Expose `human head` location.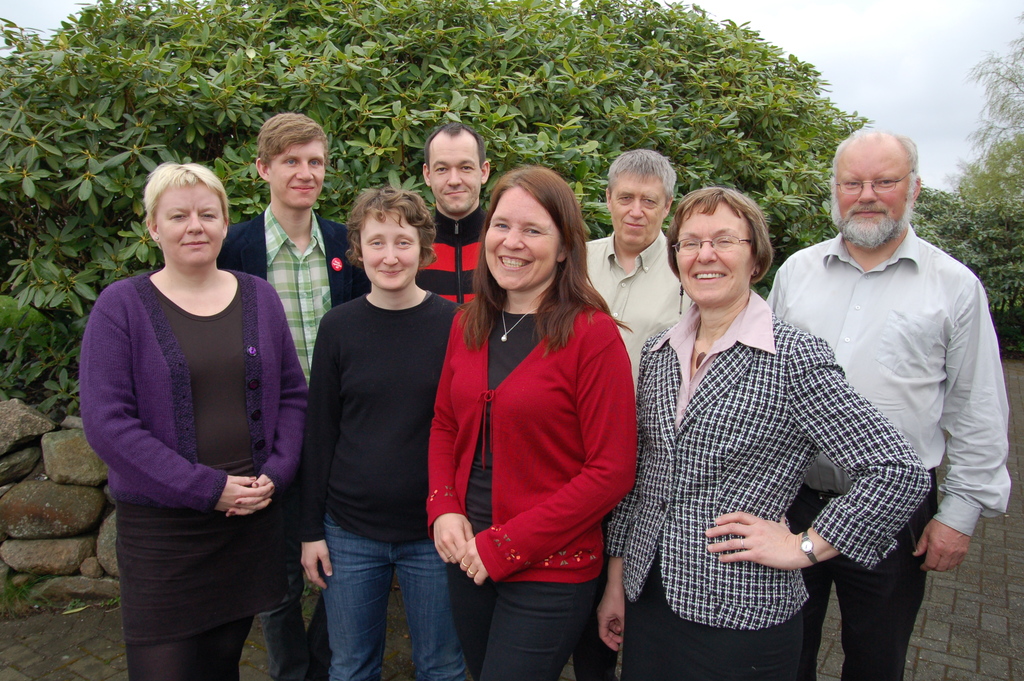
Exposed at box=[479, 163, 588, 288].
